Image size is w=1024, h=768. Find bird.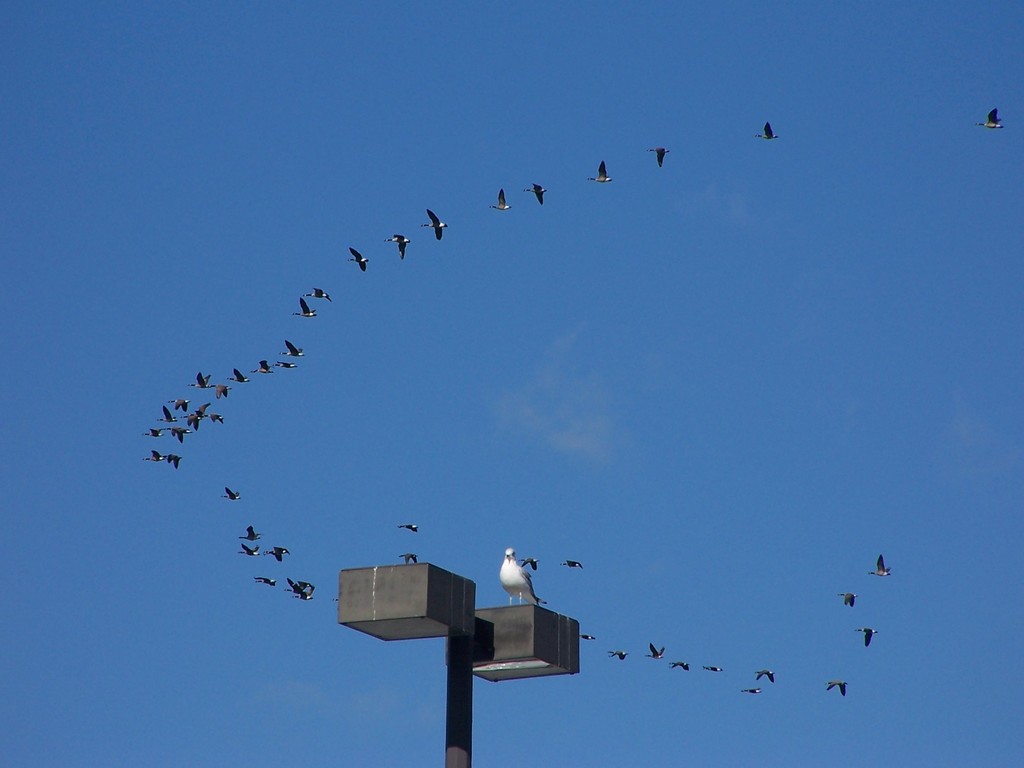
(left=700, top=661, right=726, bottom=680).
